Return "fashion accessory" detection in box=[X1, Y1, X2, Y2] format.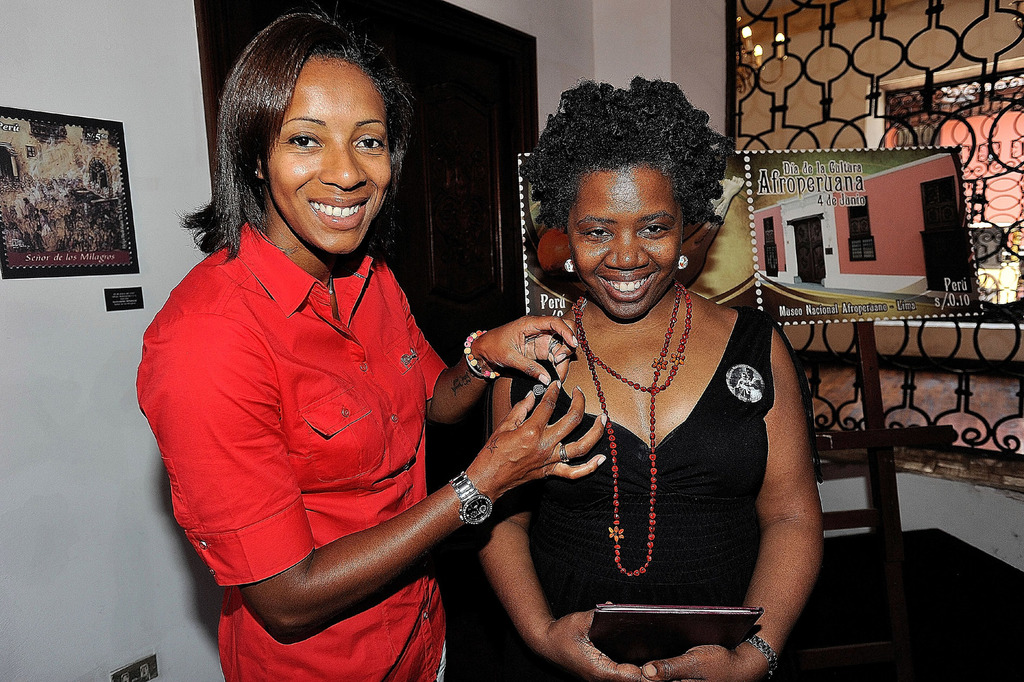
box=[561, 253, 580, 279].
